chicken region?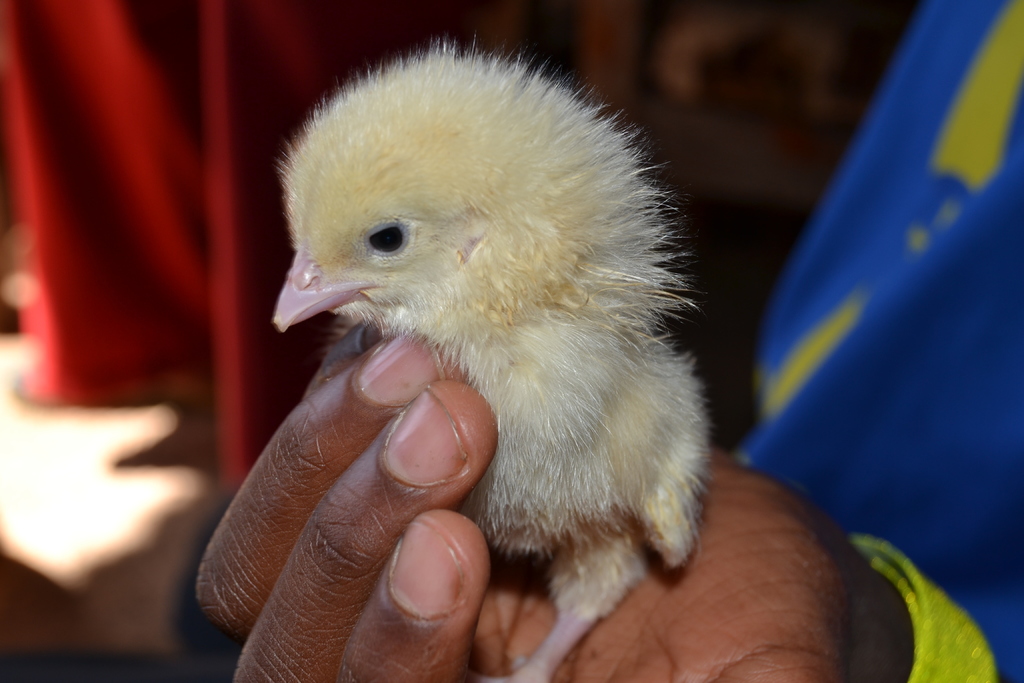
x1=273 y1=42 x2=717 y2=682
